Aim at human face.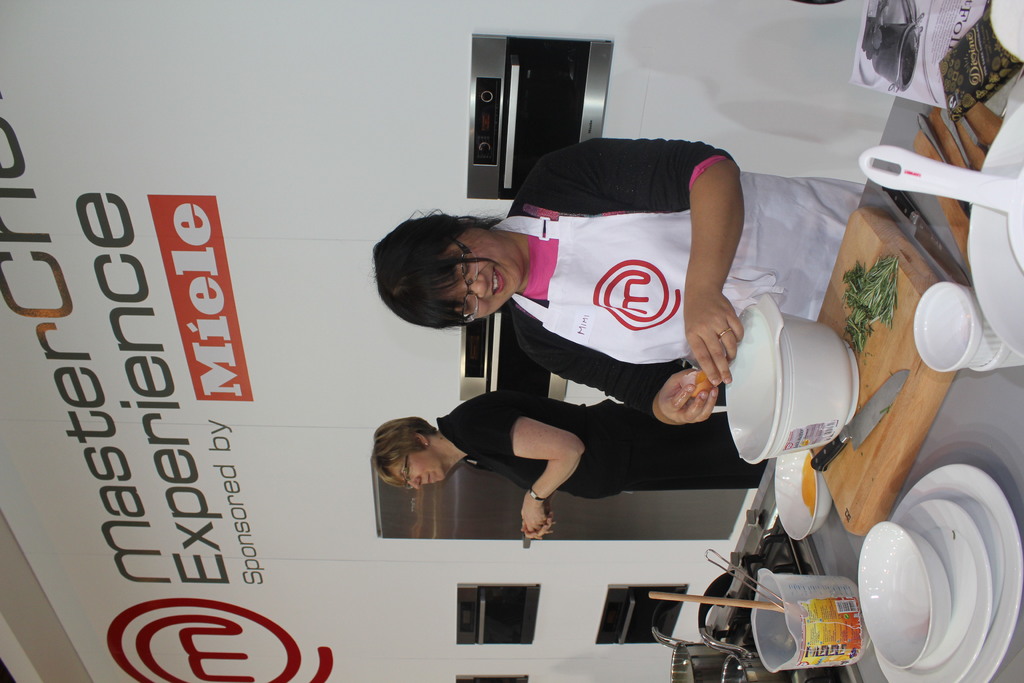
Aimed at {"x1": 445, "y1": 222, "x2": 527, "y2": 318}.
